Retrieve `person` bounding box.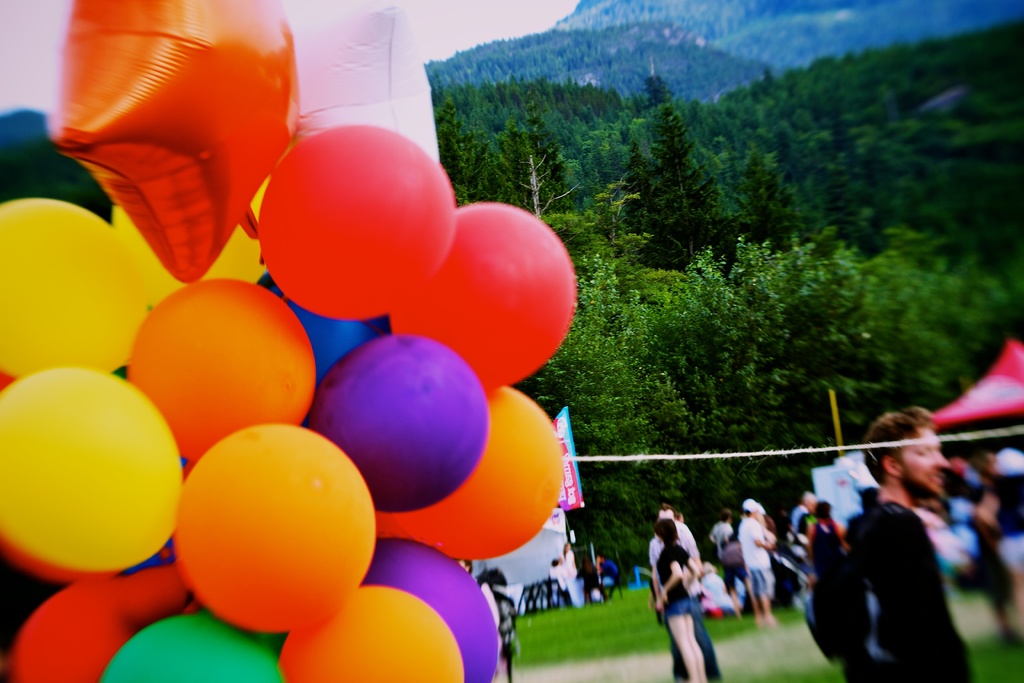
Bounding box: bbox(661, 506, 724, 681).
